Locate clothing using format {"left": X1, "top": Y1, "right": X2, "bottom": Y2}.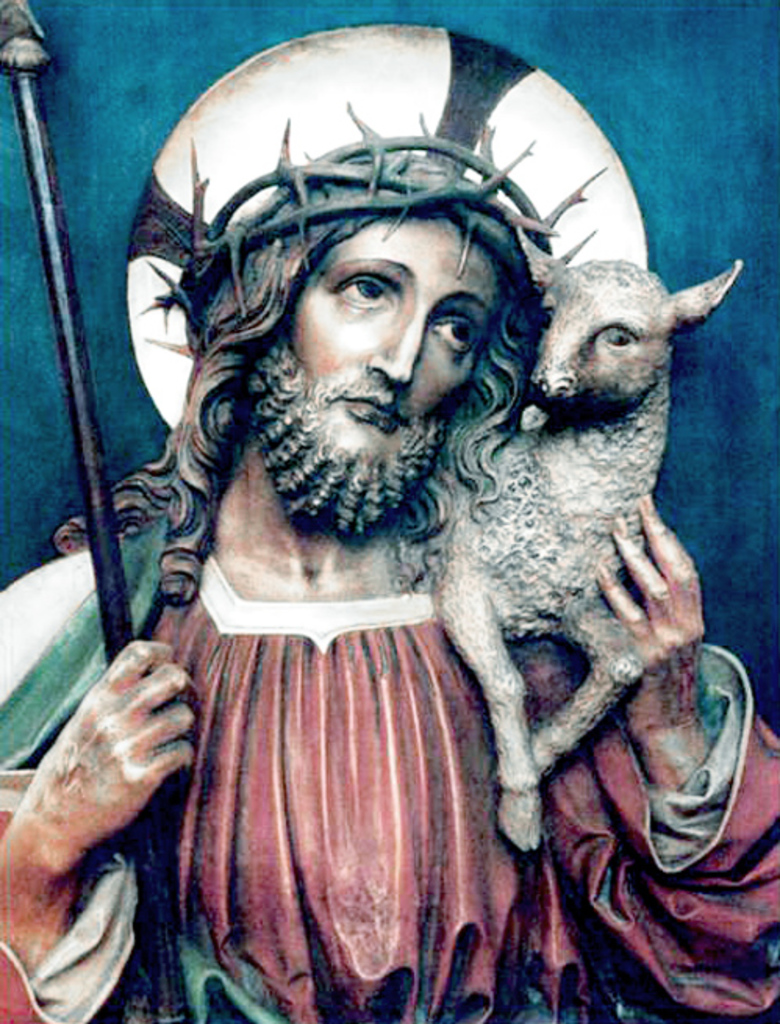
{"left": 0, "top": 527, "right": 778, "bottom": 1022}.
